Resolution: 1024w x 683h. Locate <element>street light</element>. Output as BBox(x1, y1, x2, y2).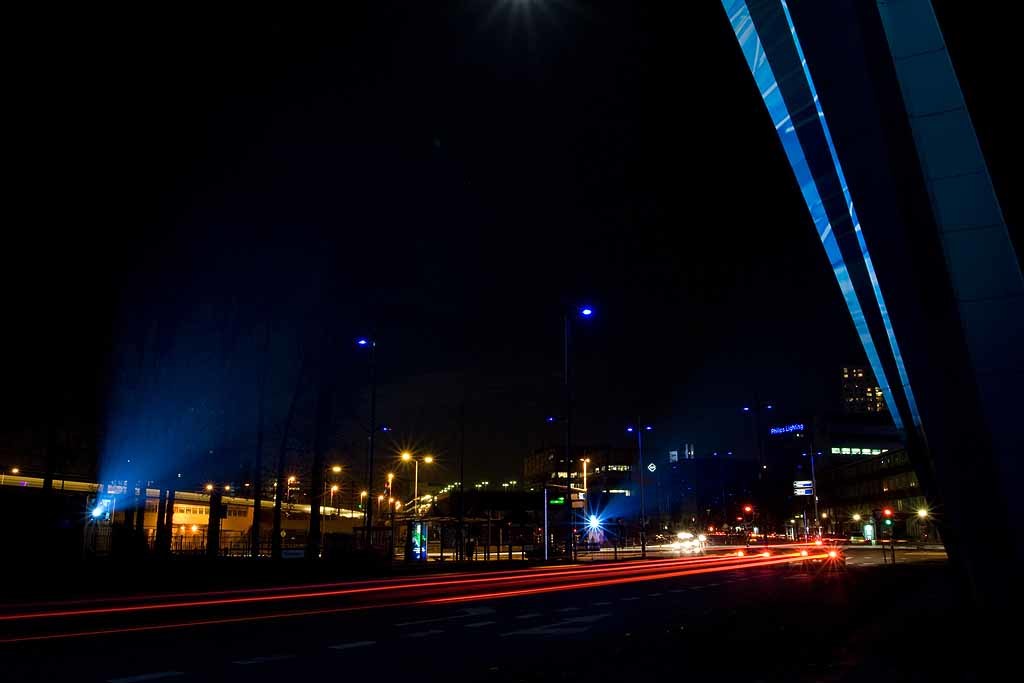
BBox(320, 463, 348, 555).
